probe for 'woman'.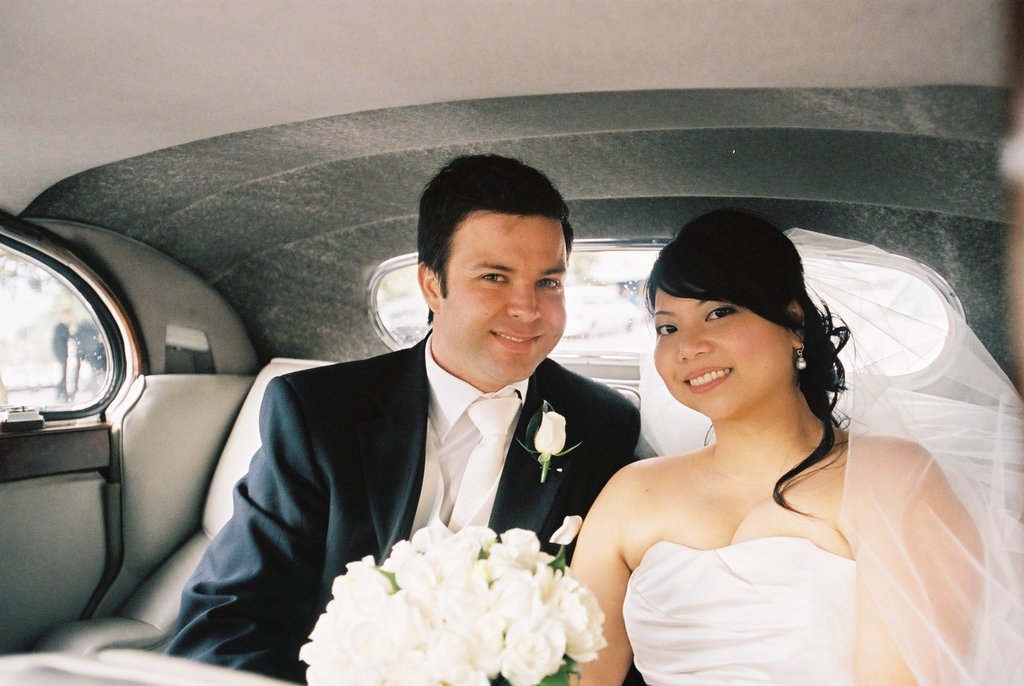
Probe result: box(559, 203, 972, 685).
